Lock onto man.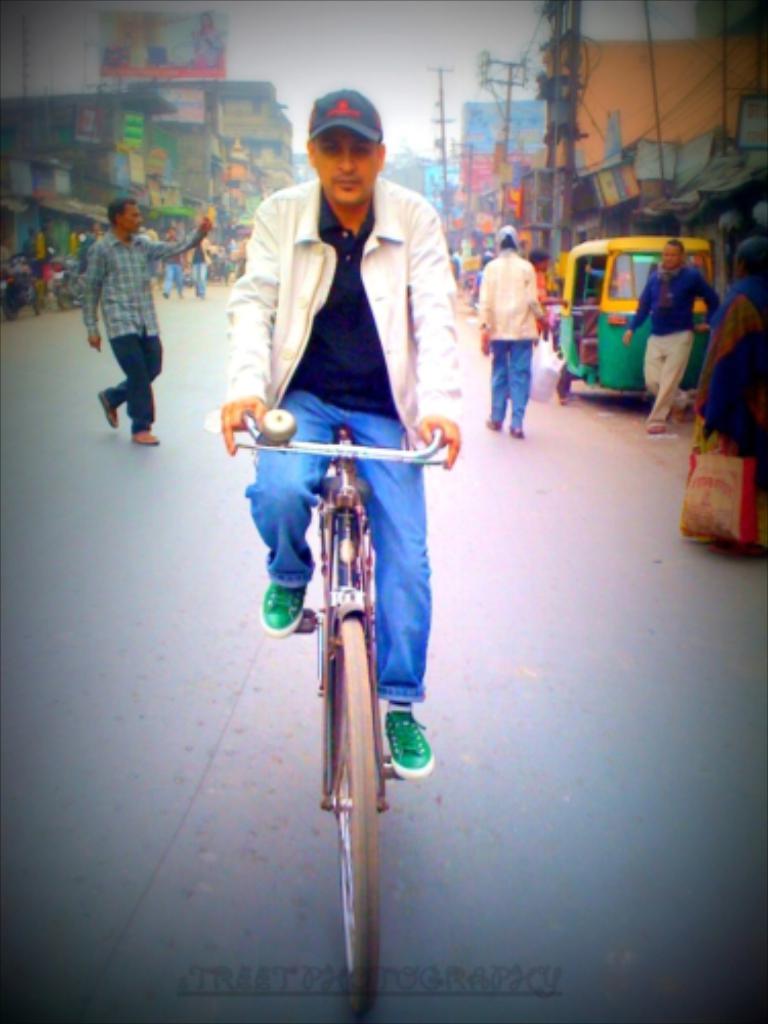
Locked: [481, 221, 553, 436].
